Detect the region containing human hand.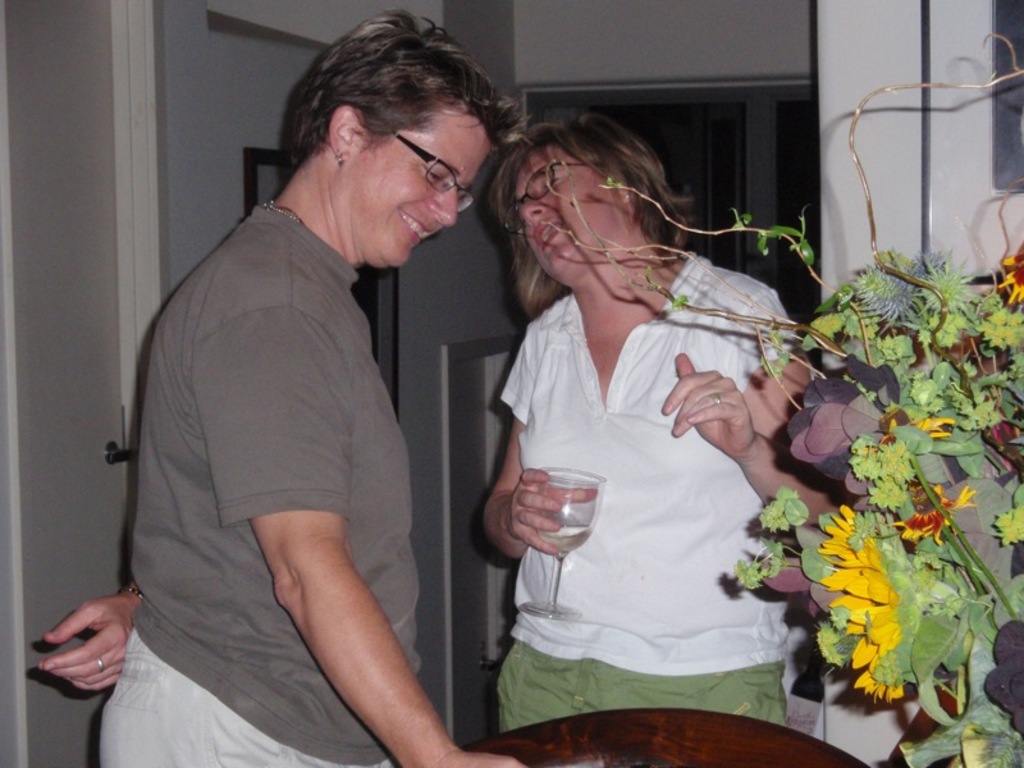
x1=504 y1=465 x2=599 y2=558.
